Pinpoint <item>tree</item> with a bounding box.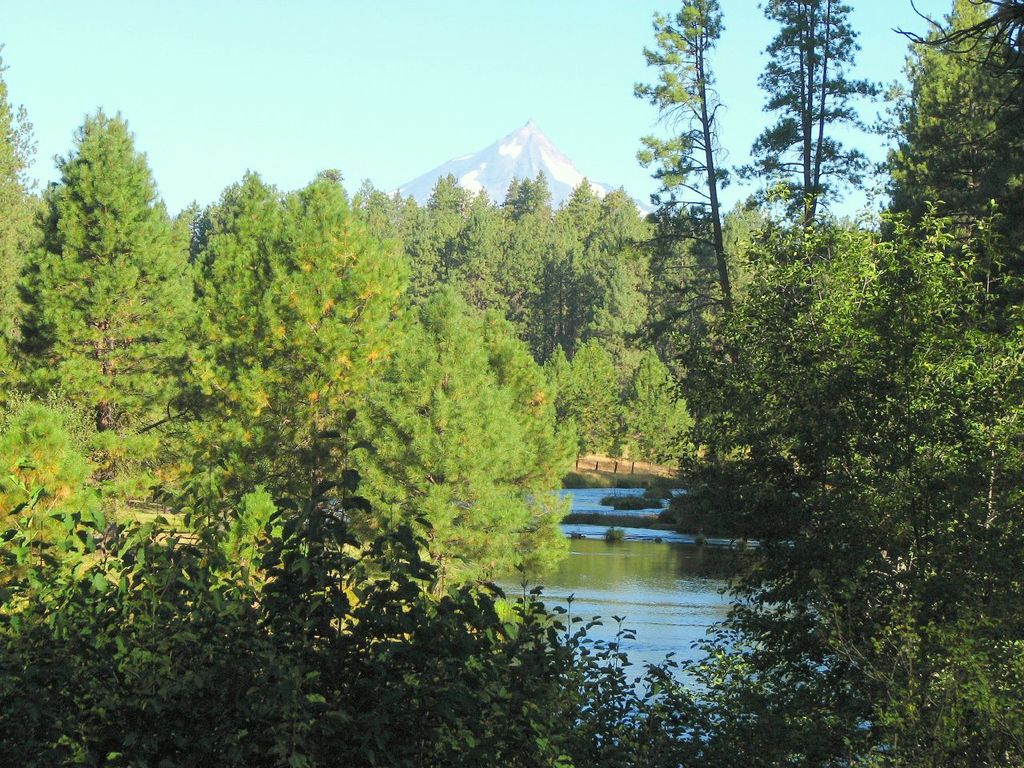
(left=869, top=0, right=1015, bottom=245).
